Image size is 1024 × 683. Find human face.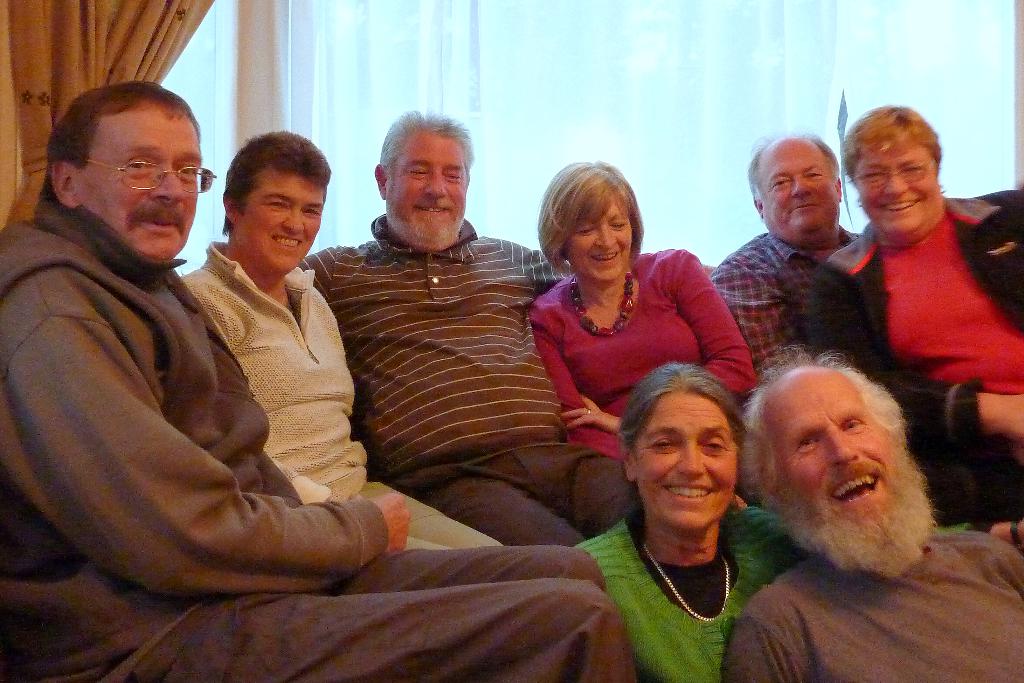
[left=237, top=166, right=324, bottom=271].
